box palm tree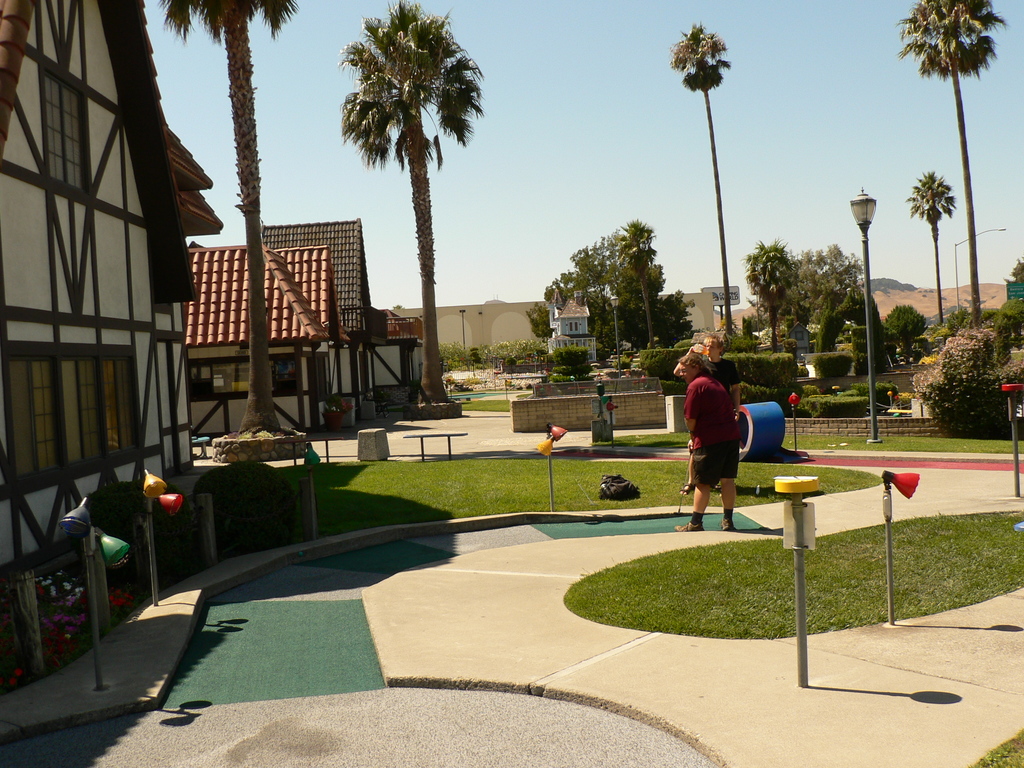
[x1=744, y1=233, x2=802, y2=353]
